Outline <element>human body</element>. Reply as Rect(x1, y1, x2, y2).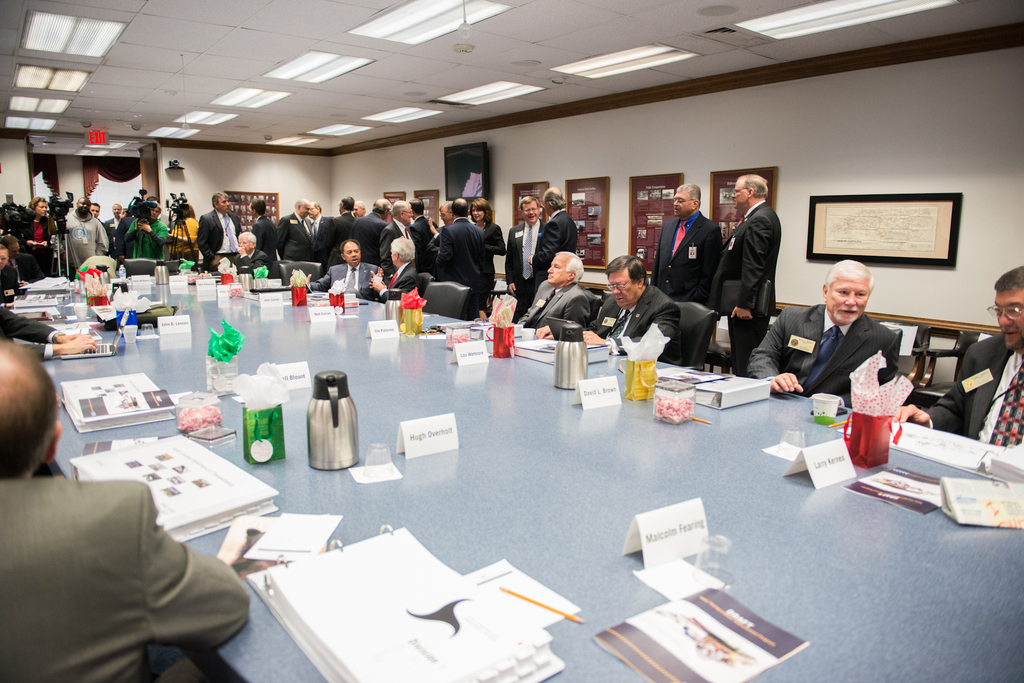
Rect(533, 289, 679, 359).
